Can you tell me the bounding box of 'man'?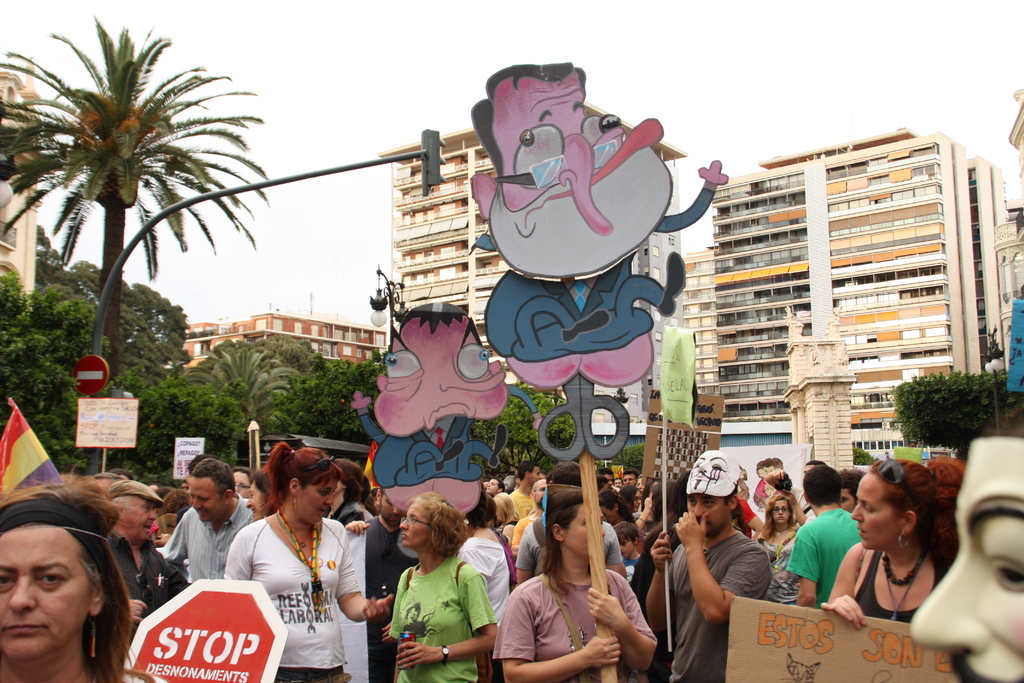
bbox=(106, 477, 182, 648).
